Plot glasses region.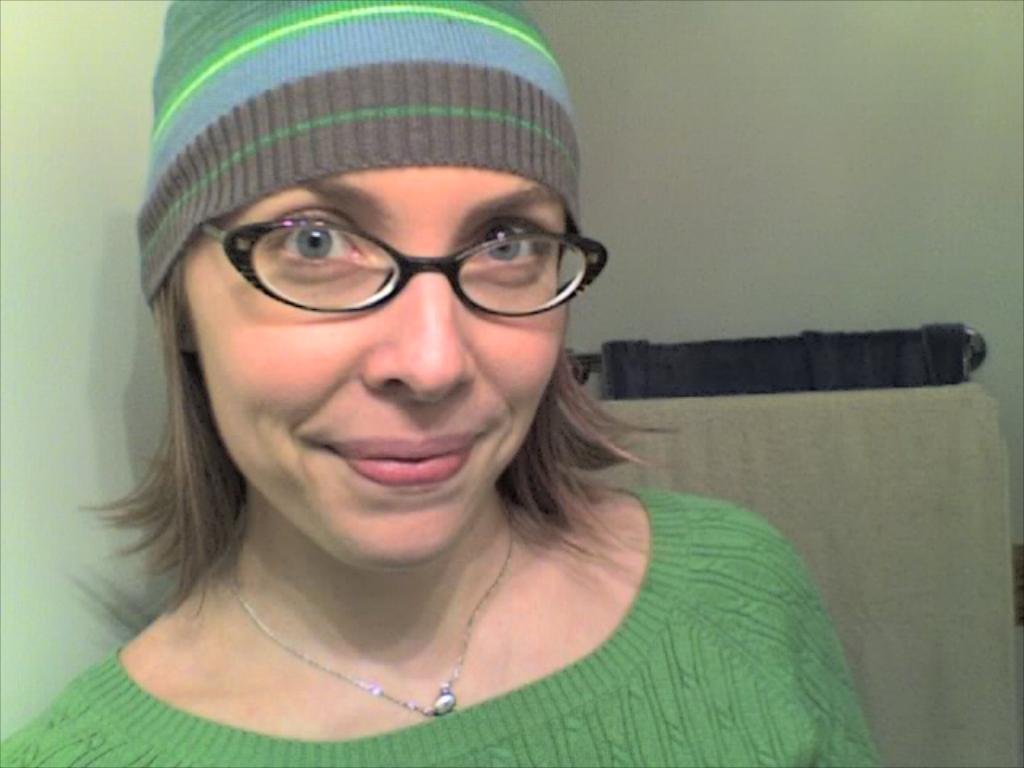
Plotted at (184,195,589,320).
